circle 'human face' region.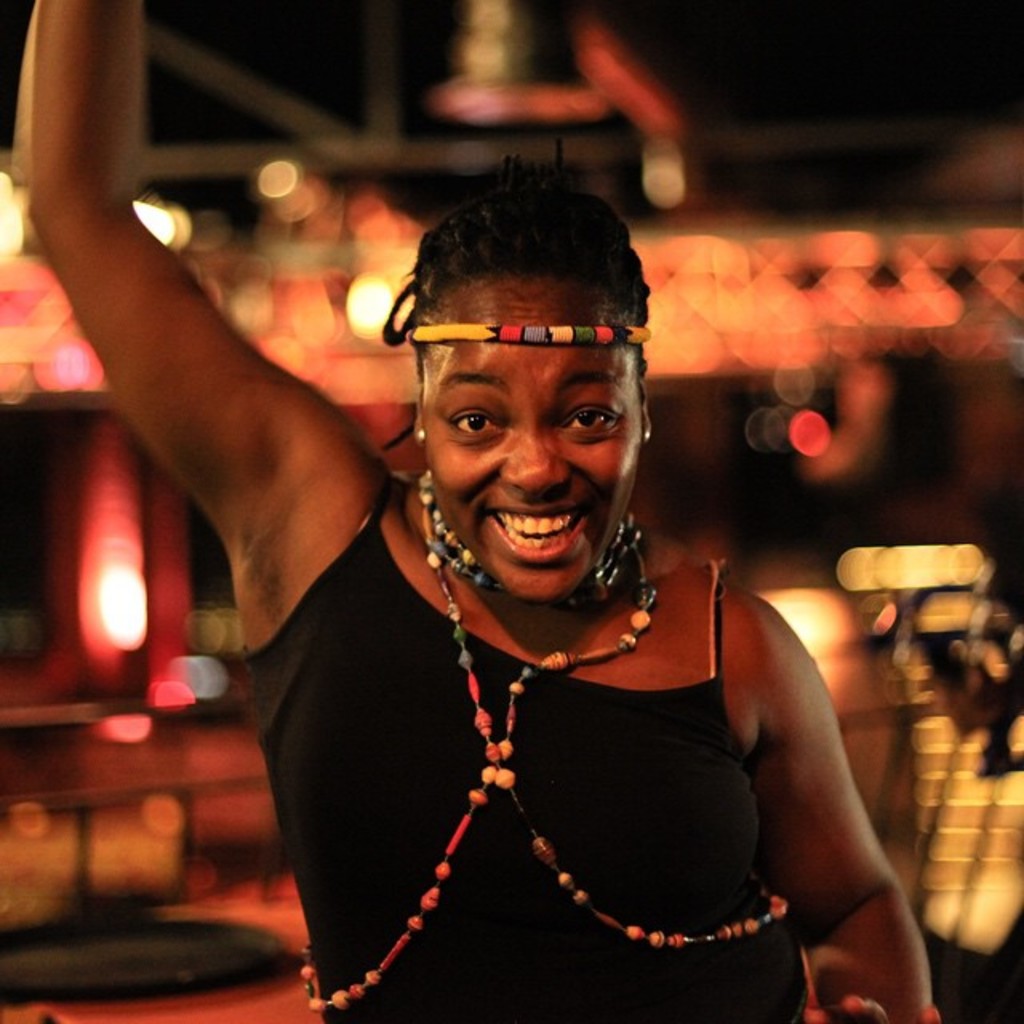
Region: 426:302:638:610.
